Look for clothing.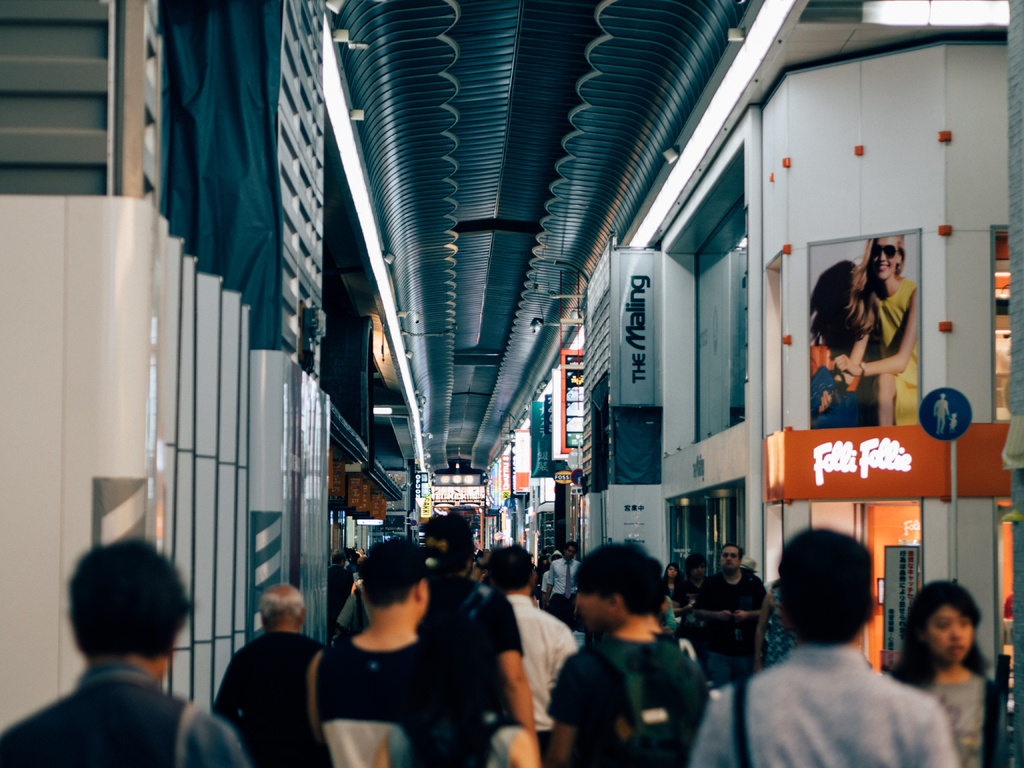
Found: 327/632/460/767.
